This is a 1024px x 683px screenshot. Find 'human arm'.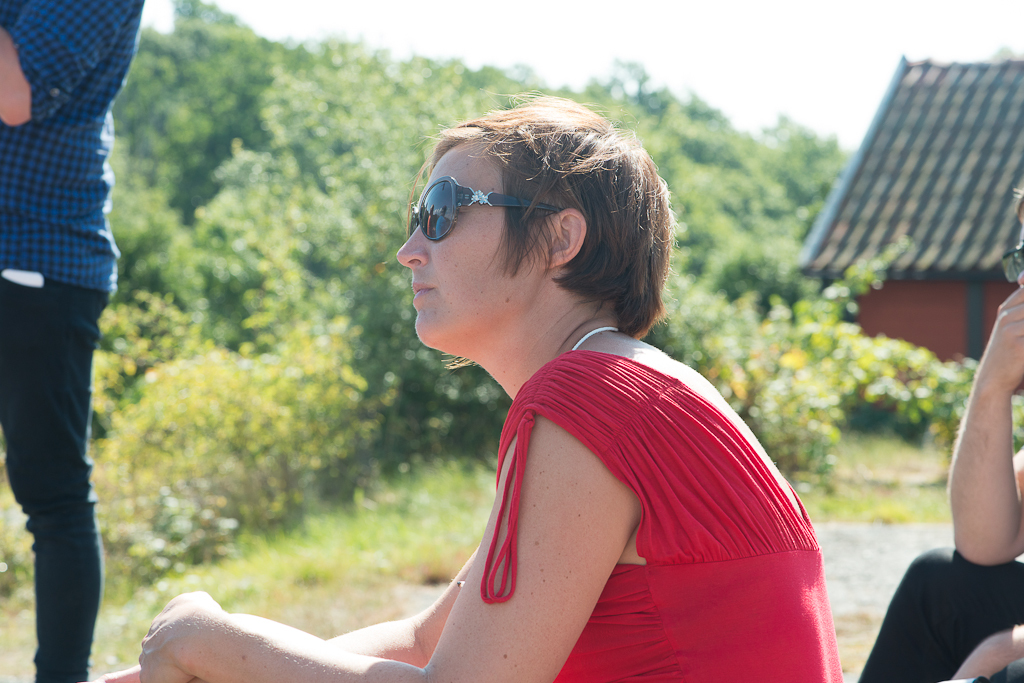
Bounding box: bbox=(94, 548, 471, 680).
